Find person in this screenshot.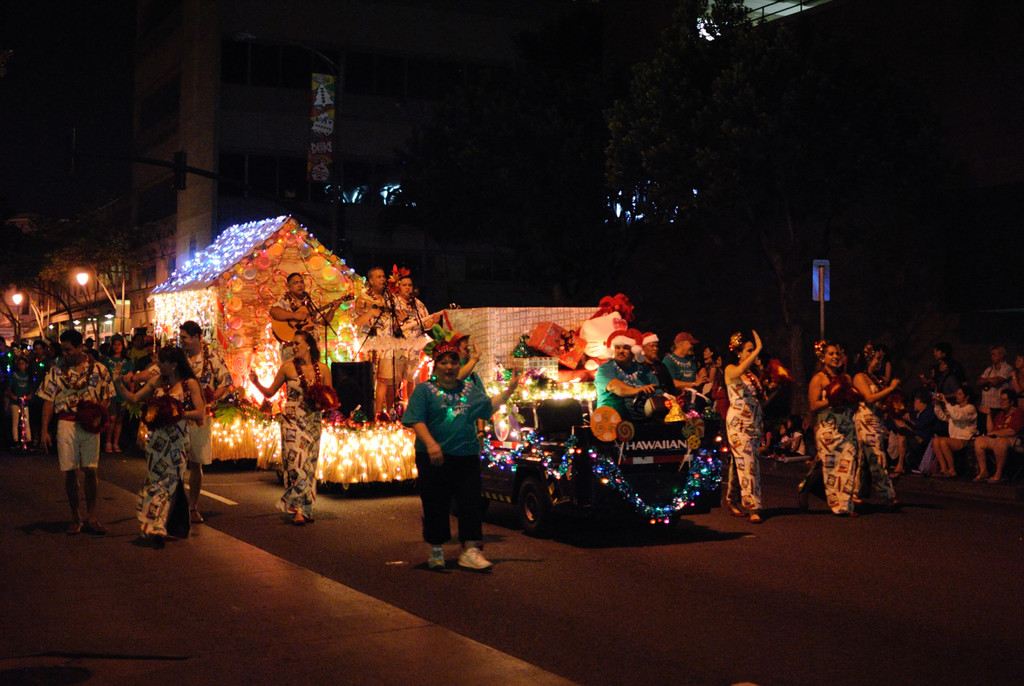
The bounding box for person is 805, 338, 860, 511.
